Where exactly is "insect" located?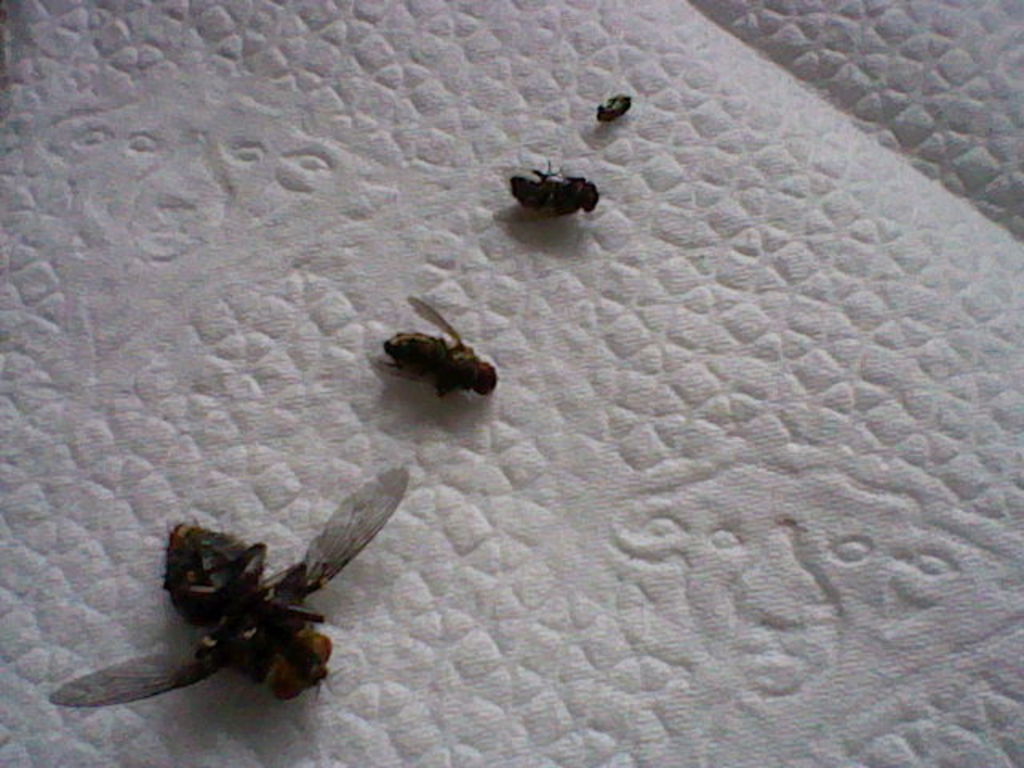
Its bounding box is l=493, t=158, r=602, b=222.
